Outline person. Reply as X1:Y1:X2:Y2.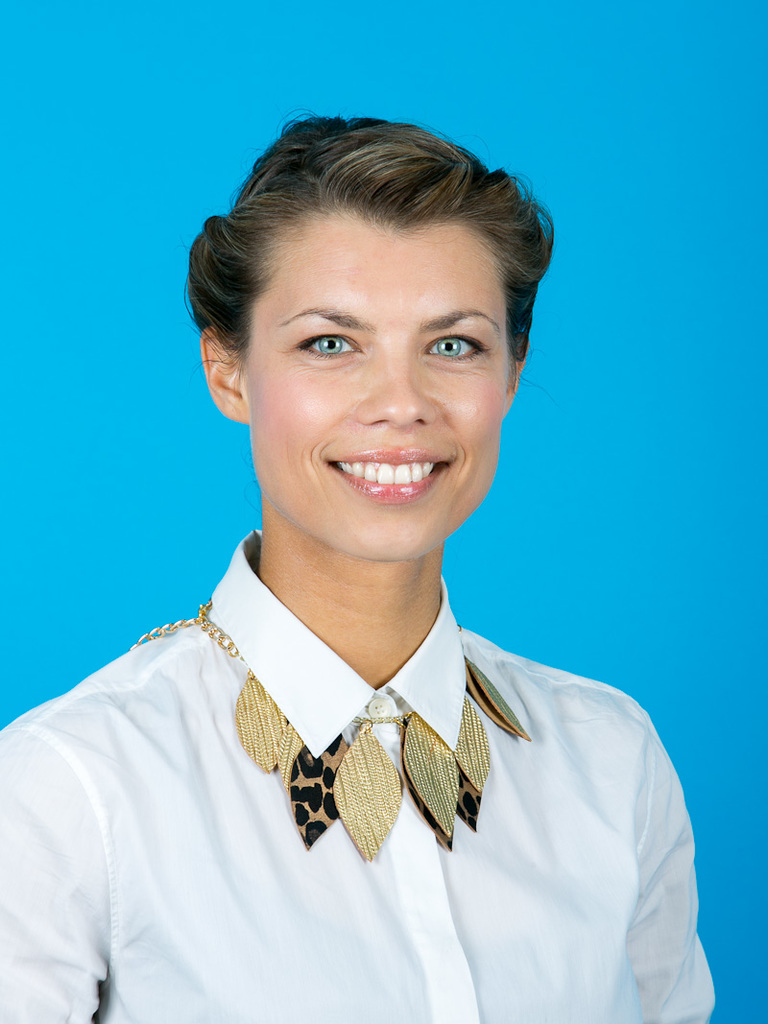
37:96:694:1023.
